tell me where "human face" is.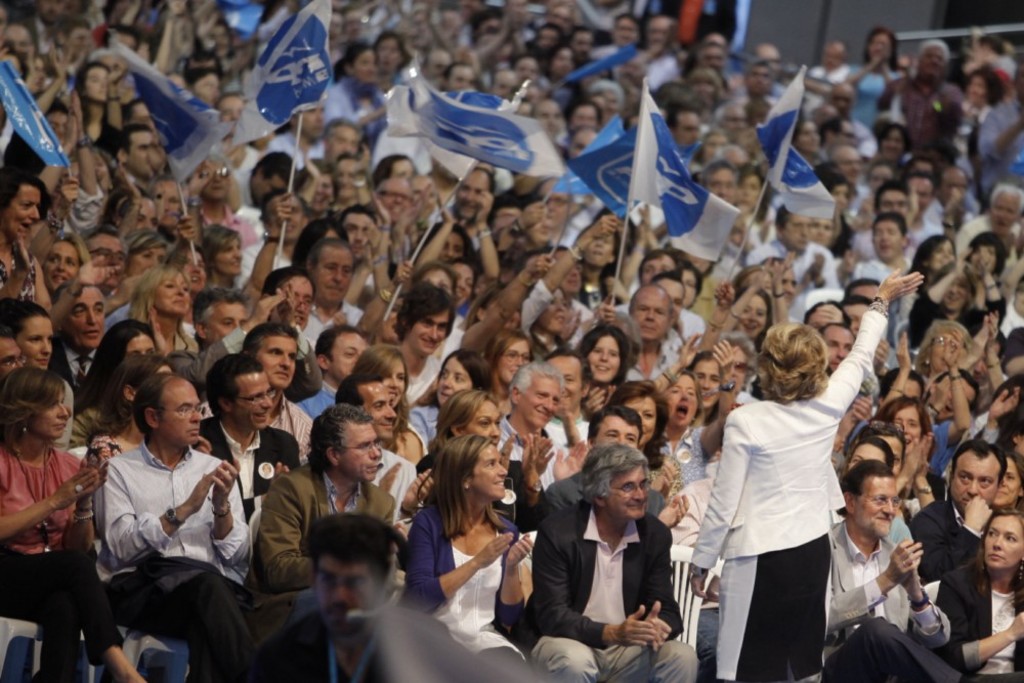
"human face" is at <region>585, 234, 611, 268</region>.
